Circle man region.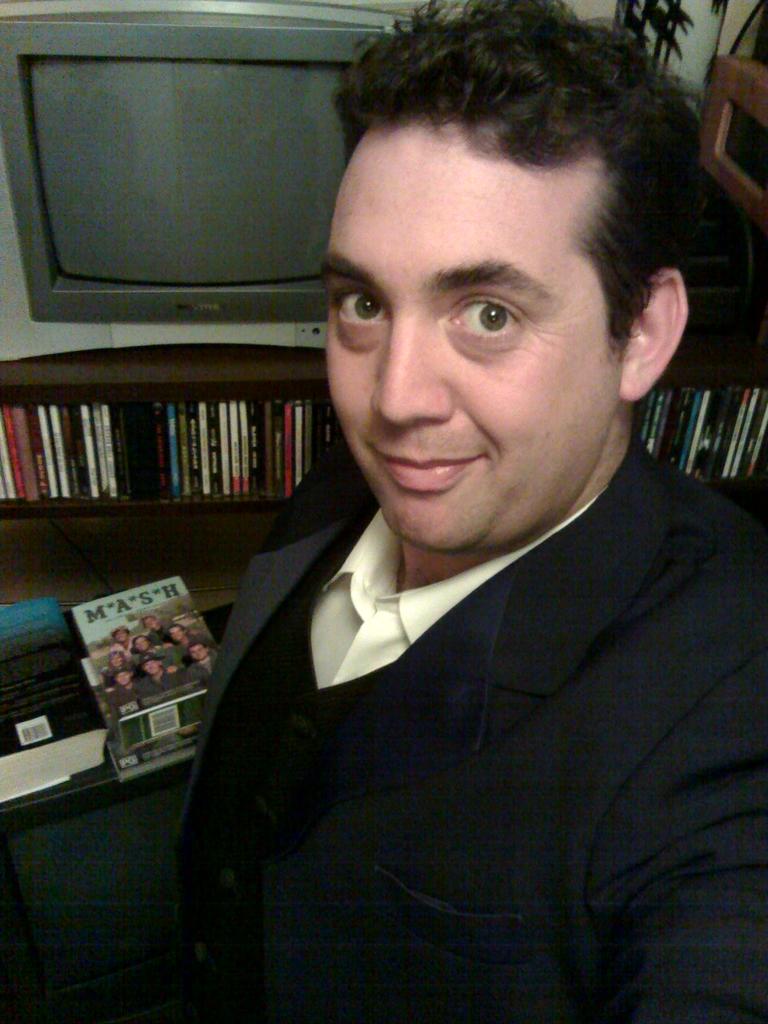
Region: locate(108, 666, 154, 747).
